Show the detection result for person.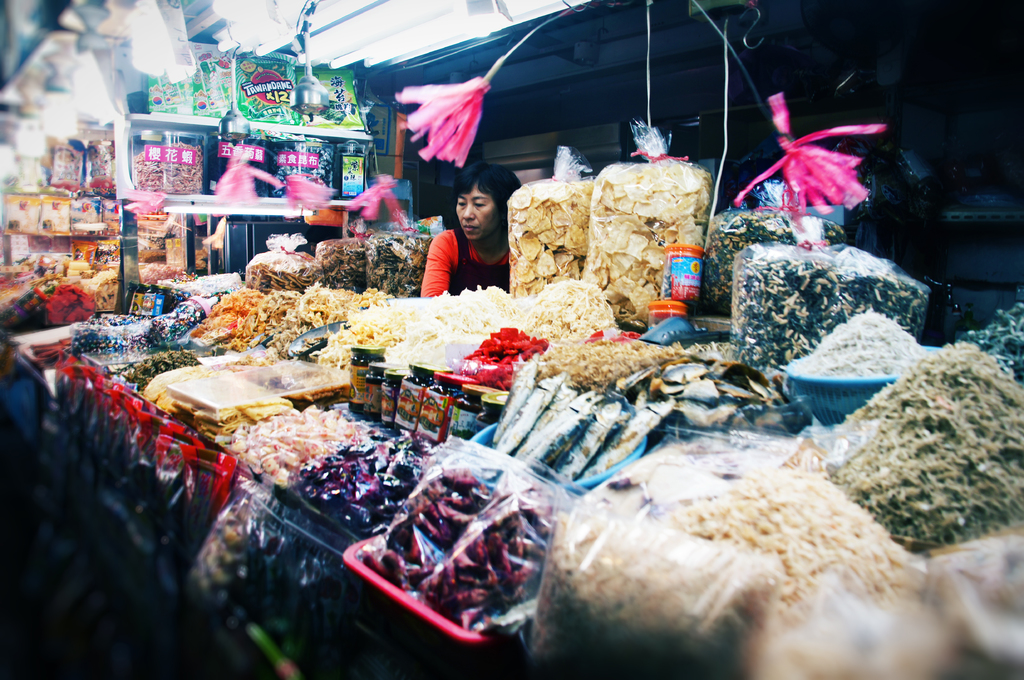
(417, 157, 512, 298).
